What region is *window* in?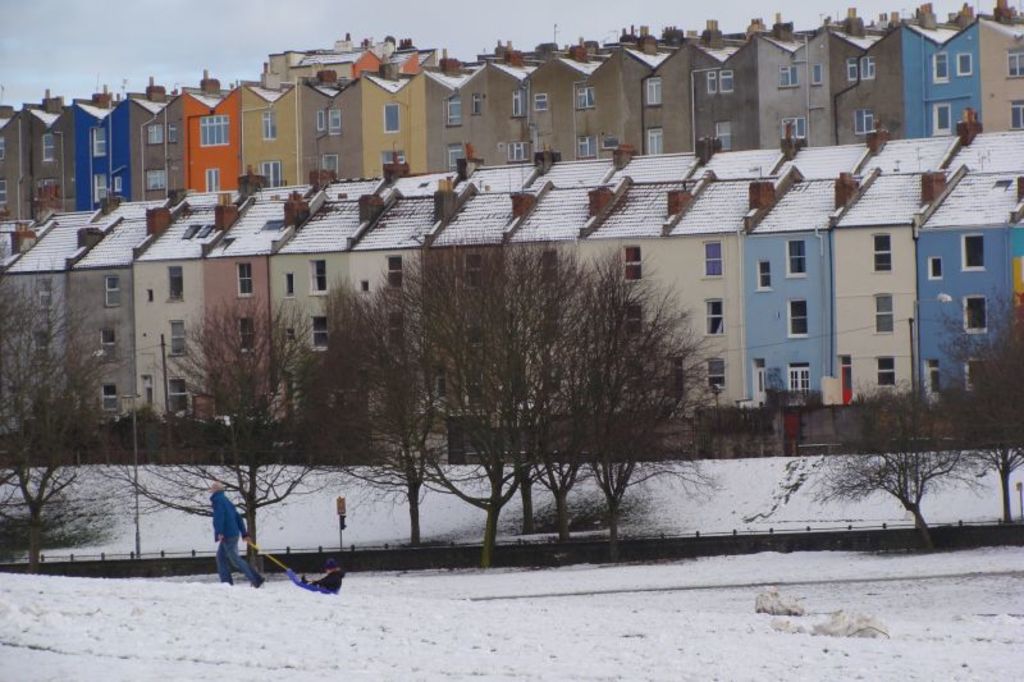
region(323, 154, 337, 170).
